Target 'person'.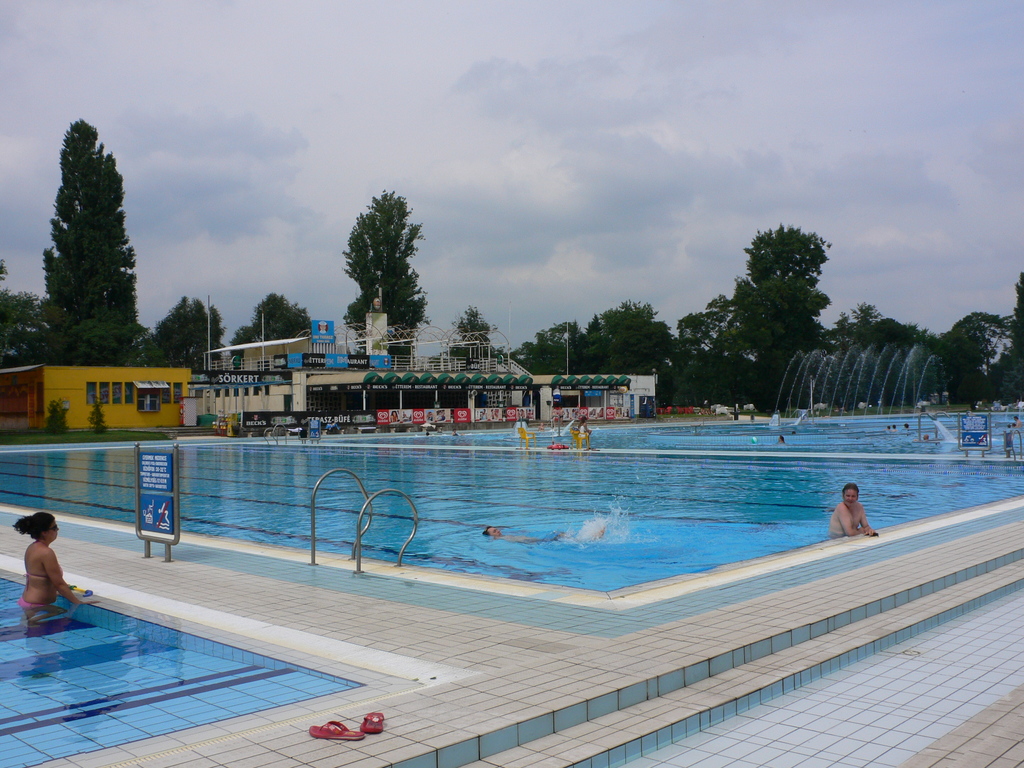
Target region: {"left": 905, "top": 420, "right": 913, "bottom": 429}.
